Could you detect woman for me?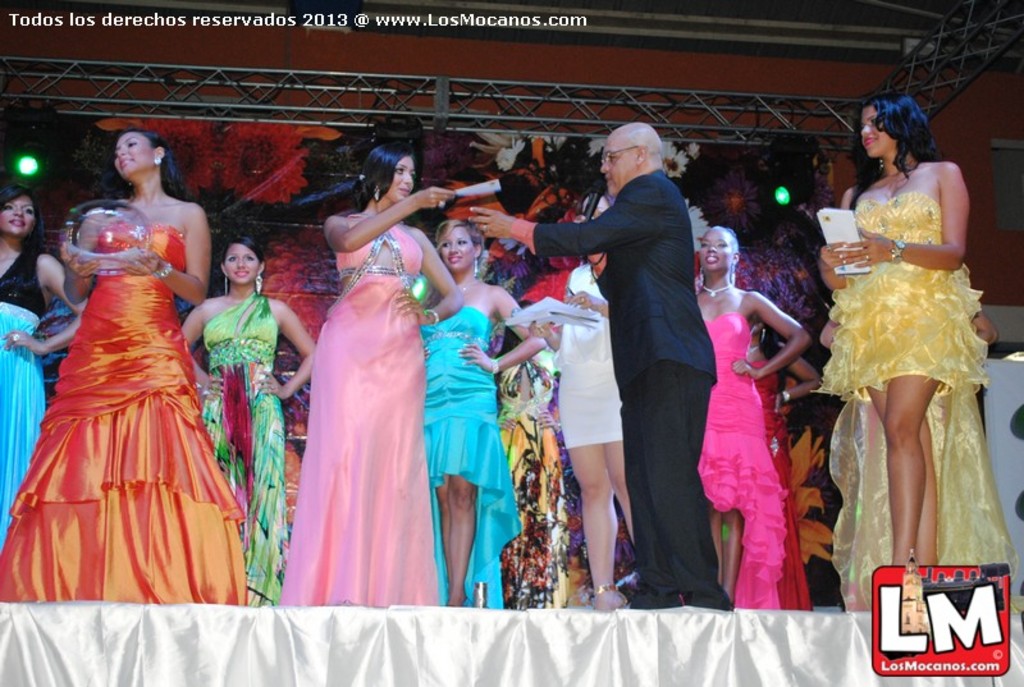
Detection result: locate(458, 200, 658, 604).
